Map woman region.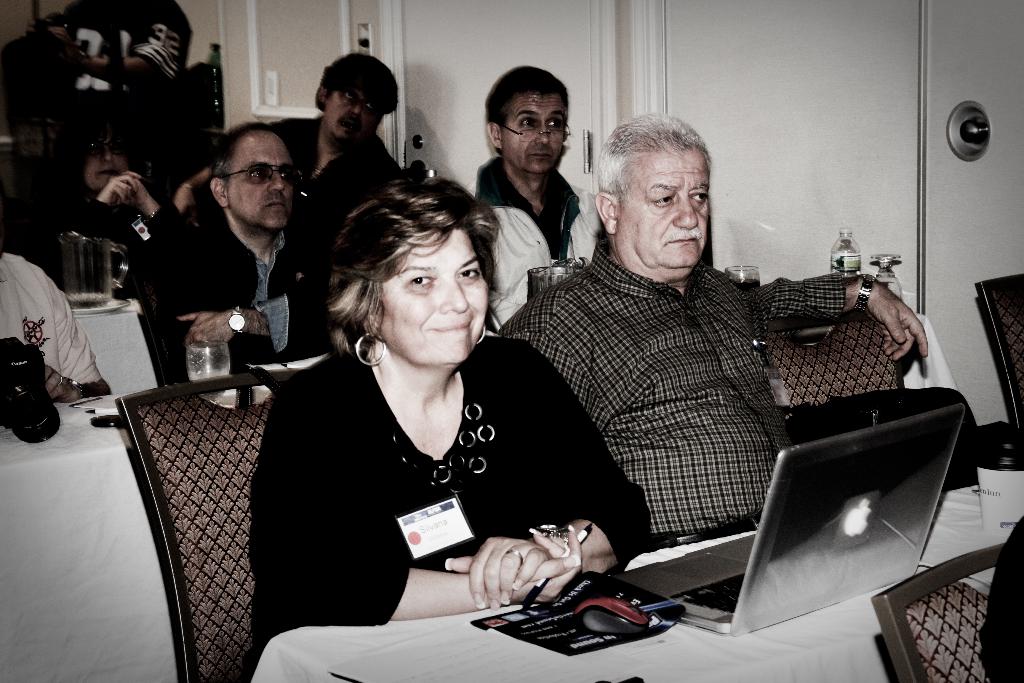
Mapped to [250, 168, 656, 664].
